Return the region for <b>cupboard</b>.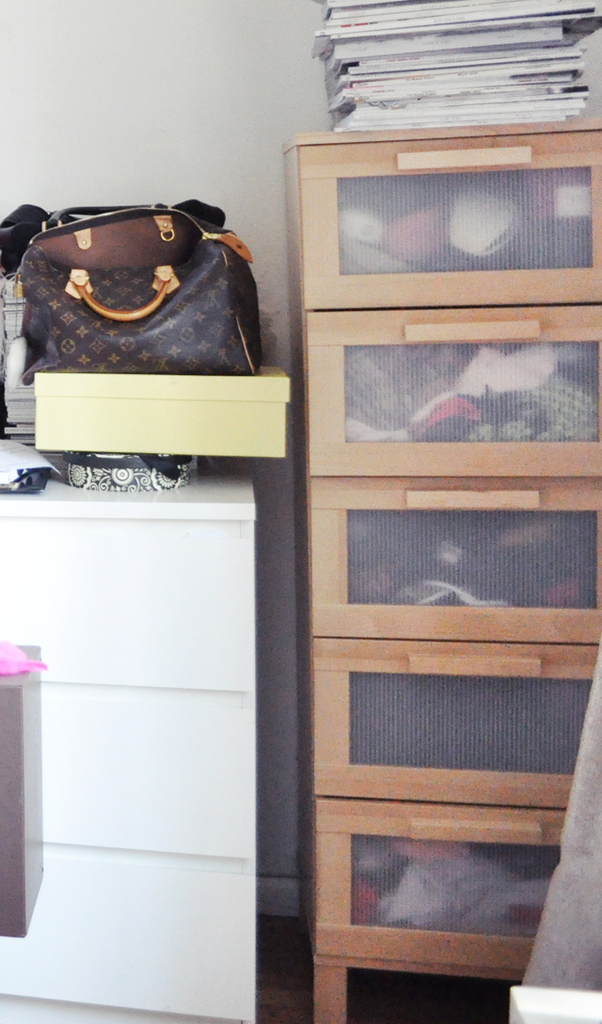
Rect(237, 96, 593, 1023).
